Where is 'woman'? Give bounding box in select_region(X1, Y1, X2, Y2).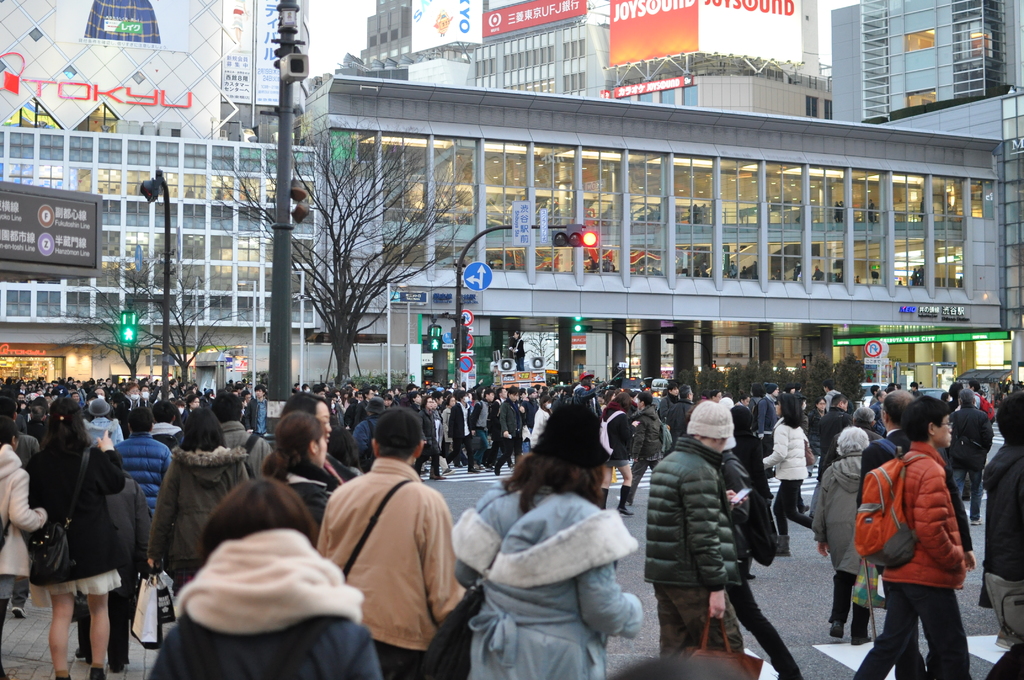
select_region(450, 403, 640, 679).
